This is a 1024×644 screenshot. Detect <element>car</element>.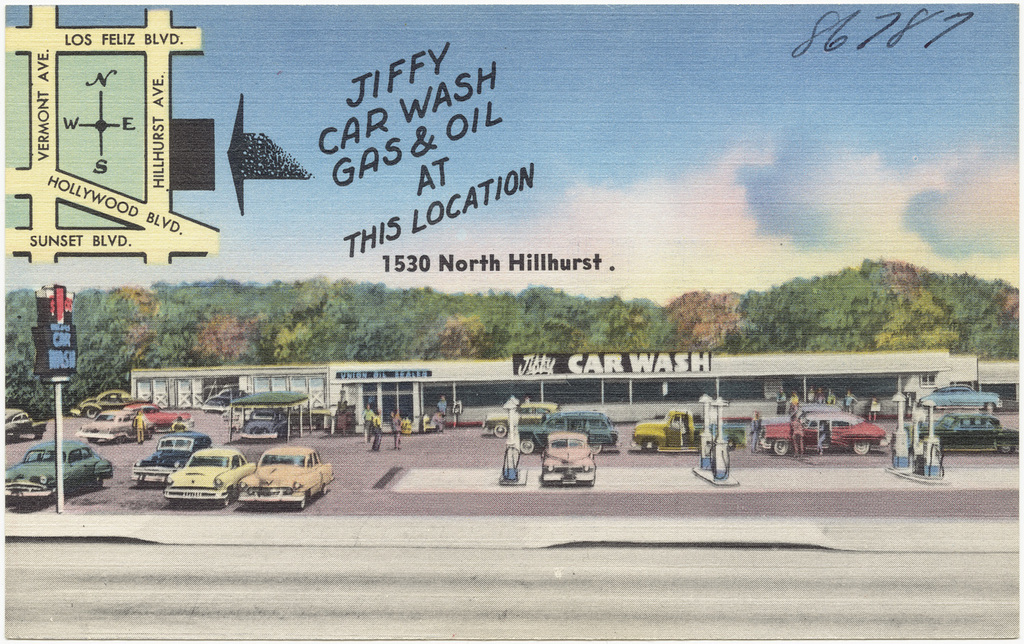
(924,387,1001,410).
